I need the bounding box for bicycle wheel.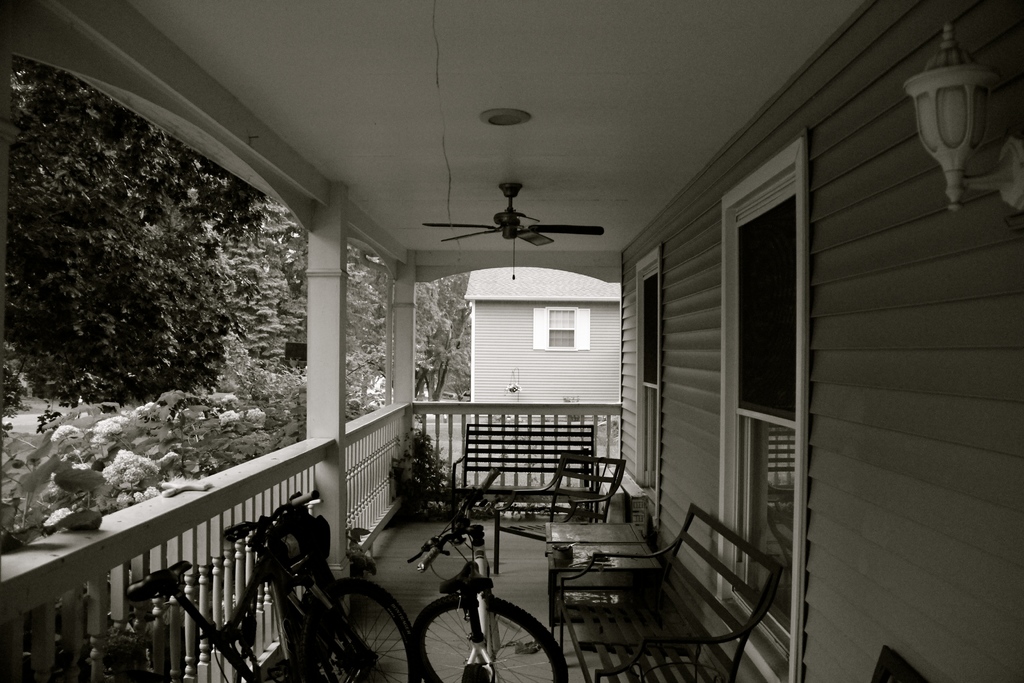
Here it is: 319 591 399 677.
